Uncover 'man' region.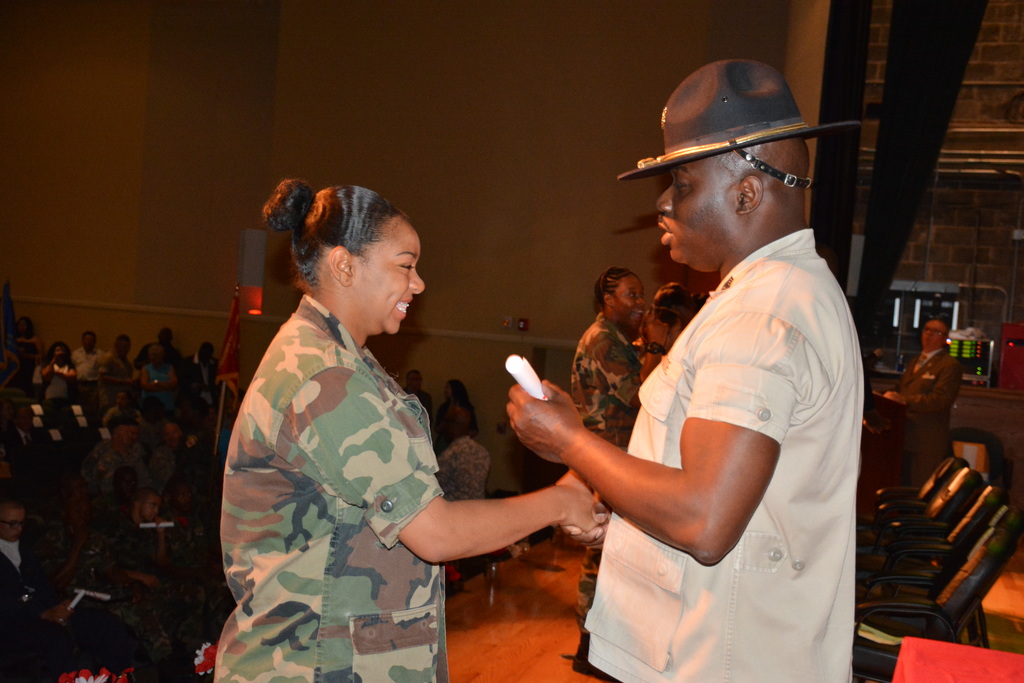
Uncovered: x1=513, y1=43, x2=885, y2=675.
